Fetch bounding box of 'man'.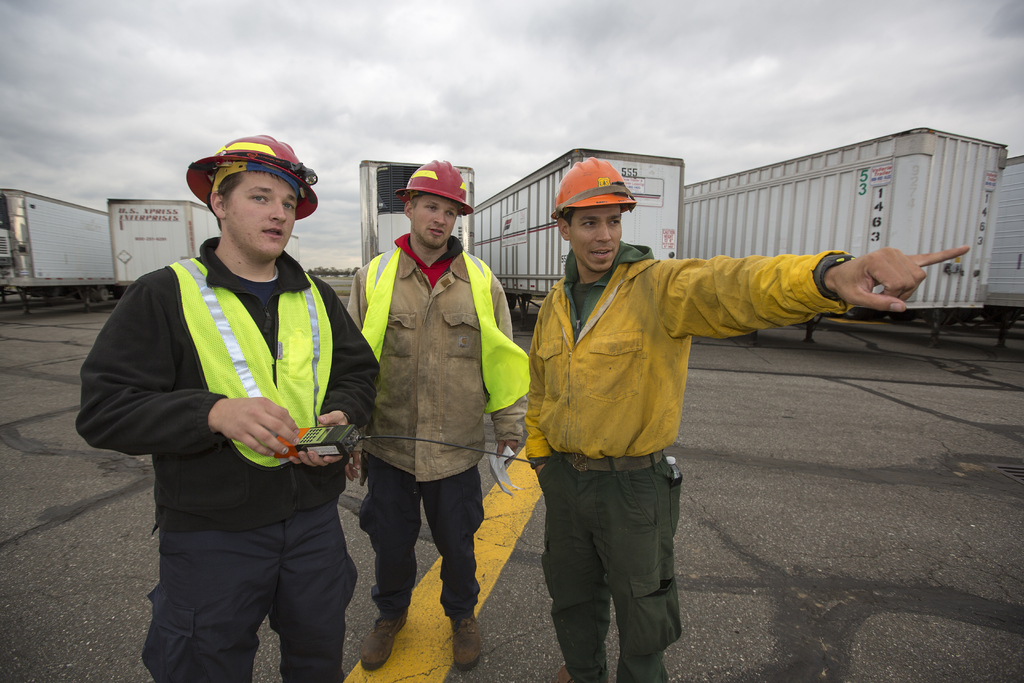
Bbox: (88,96,365,669).
